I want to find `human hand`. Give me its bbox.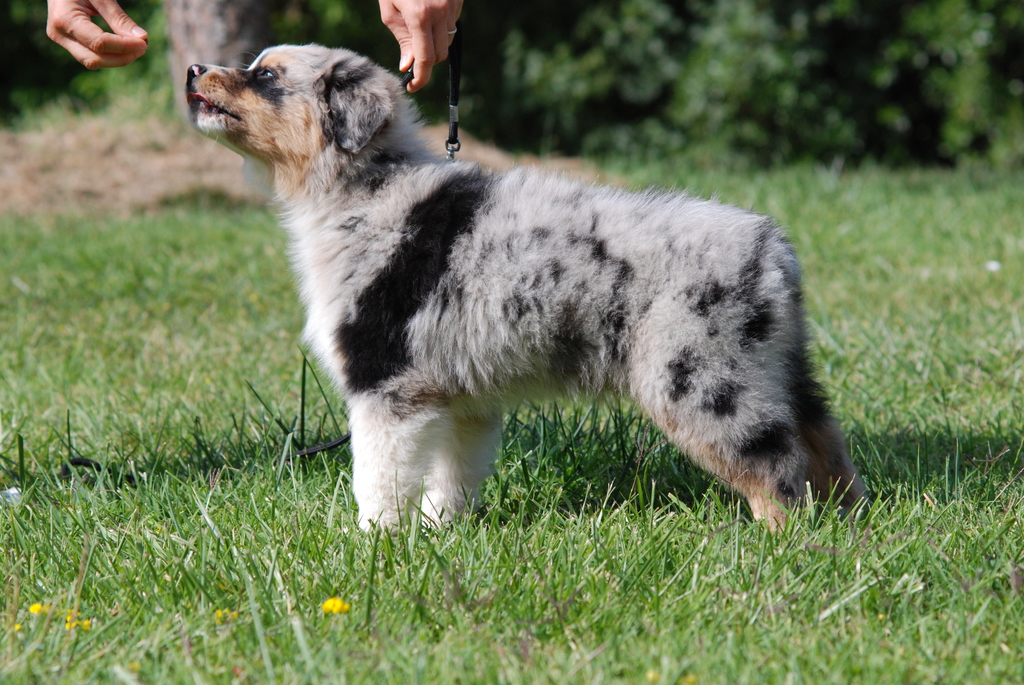
rect(38, 0, 146, 70).
